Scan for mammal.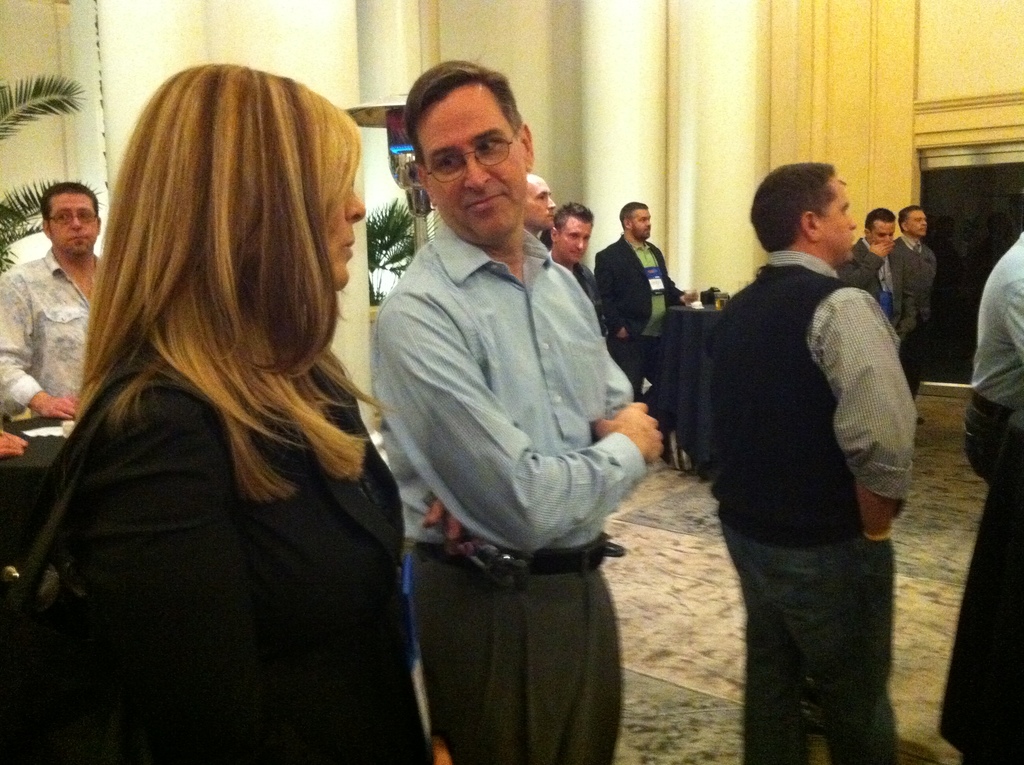
Scan result: region(900, 204, 955, 334).
